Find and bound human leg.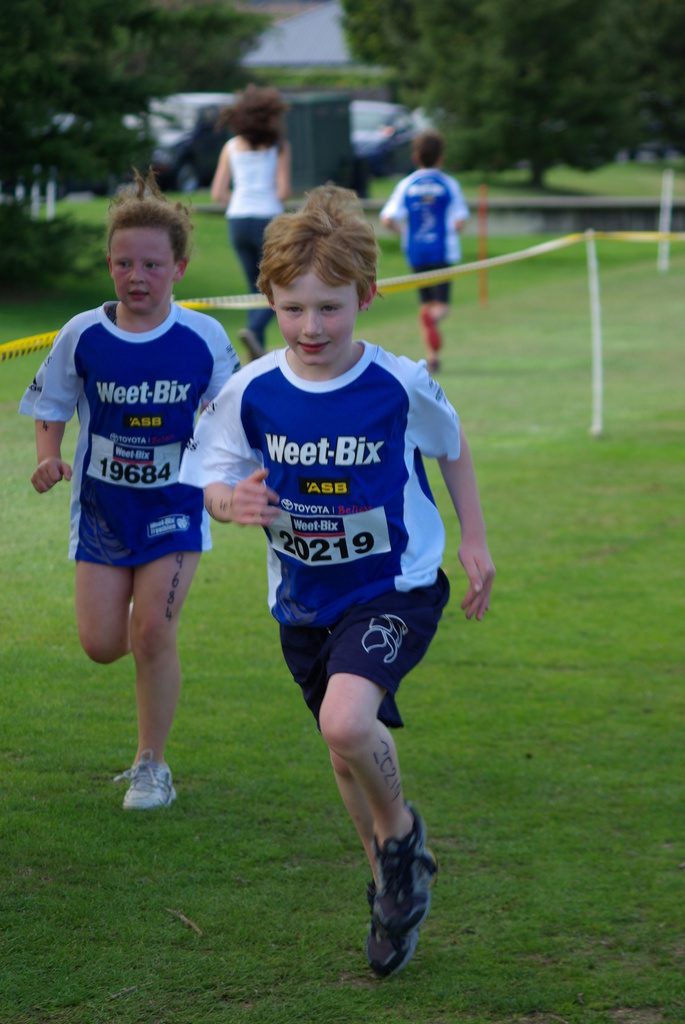
Bound: (left=120, top=515, right=188, bottom=805).
